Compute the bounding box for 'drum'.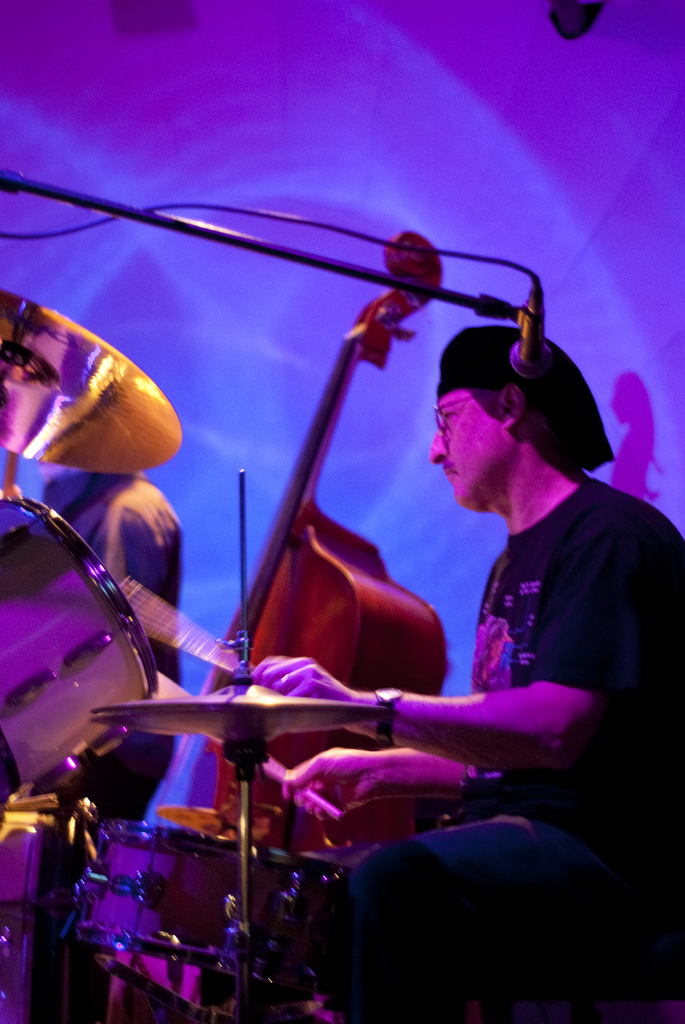
box=[0, 498, 161, 809].
